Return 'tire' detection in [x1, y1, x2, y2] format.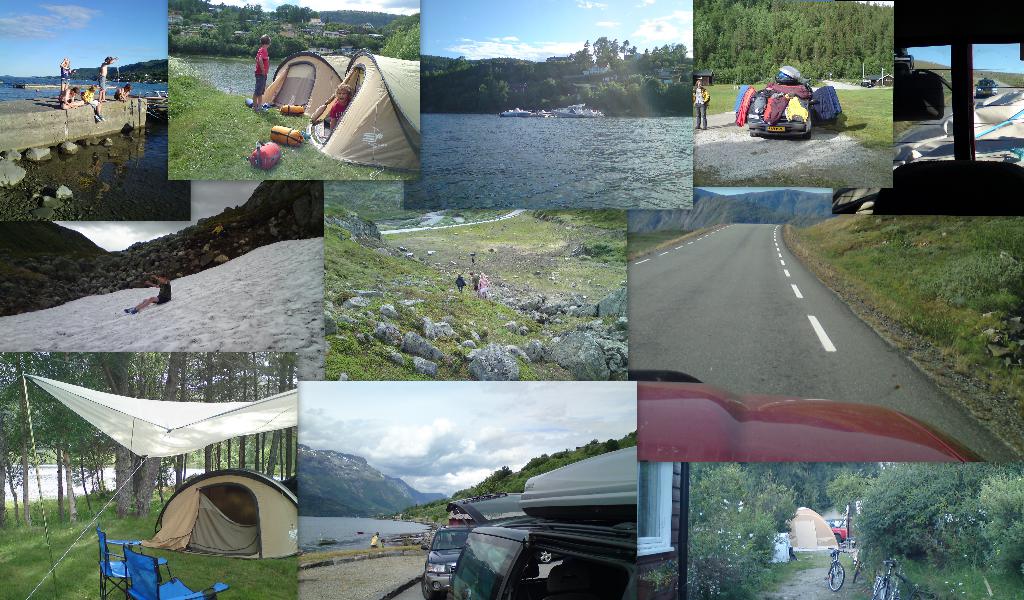
[871, 582, 887, 599].
